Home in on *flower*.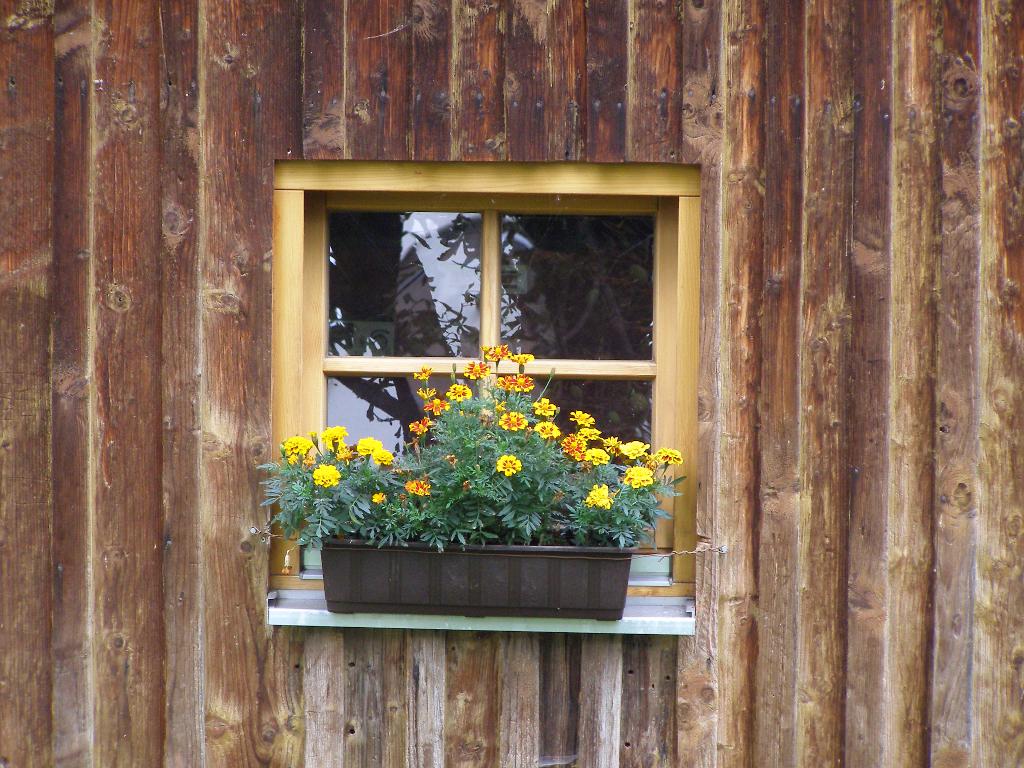
Homed in at select_region(413, 386, 432, 399).
